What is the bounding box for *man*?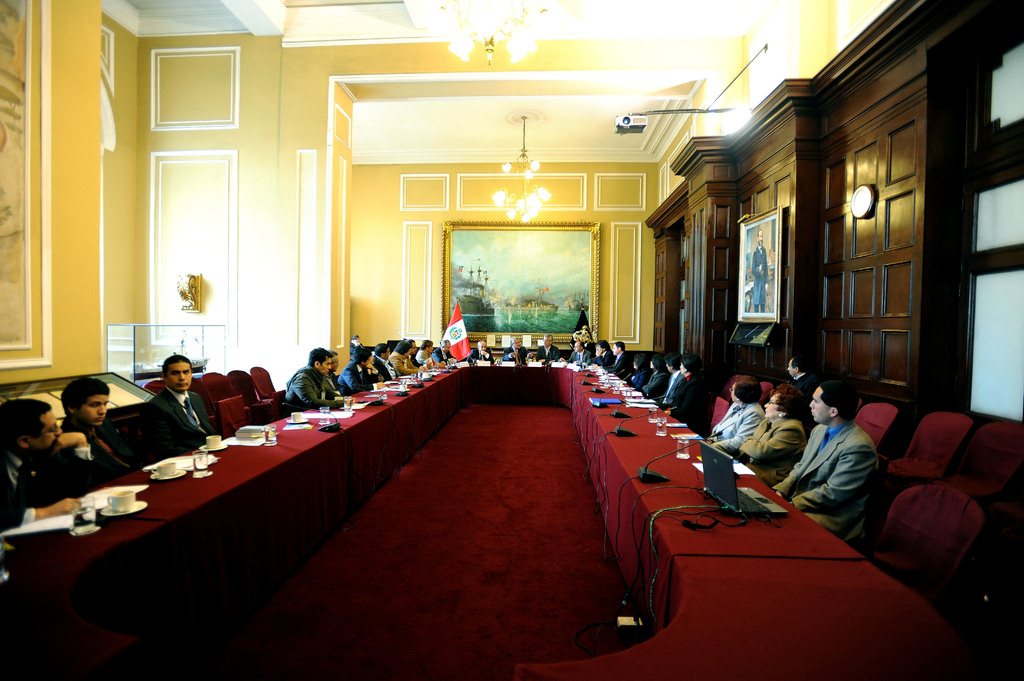
crop(538, 333, 561, 365).
